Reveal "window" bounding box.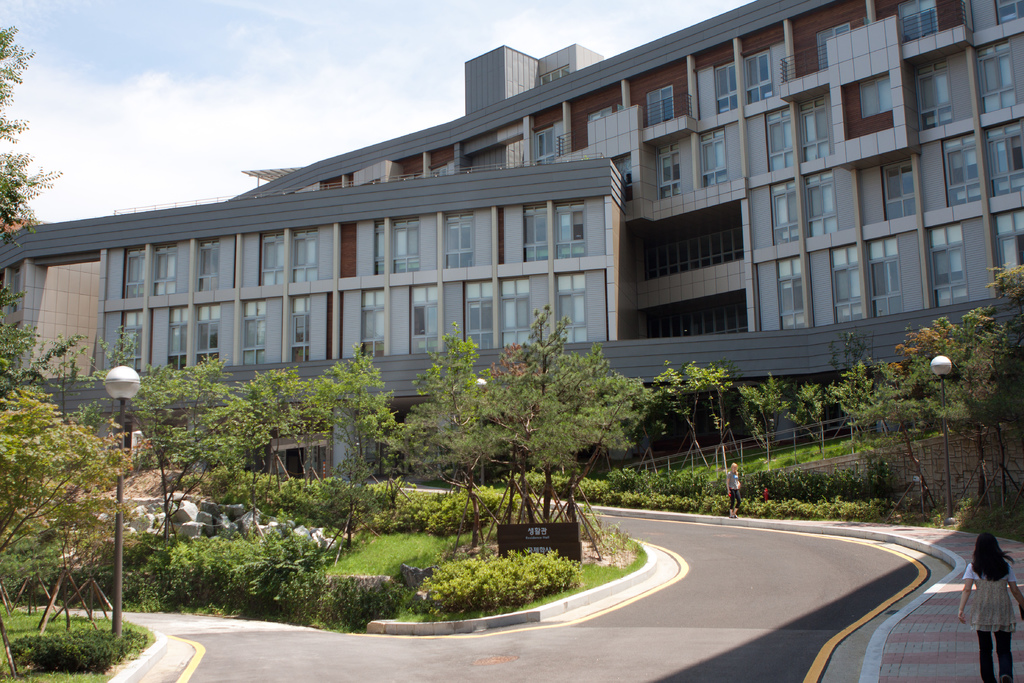
Revealed: bbox=(739, 47, 766, 99).
